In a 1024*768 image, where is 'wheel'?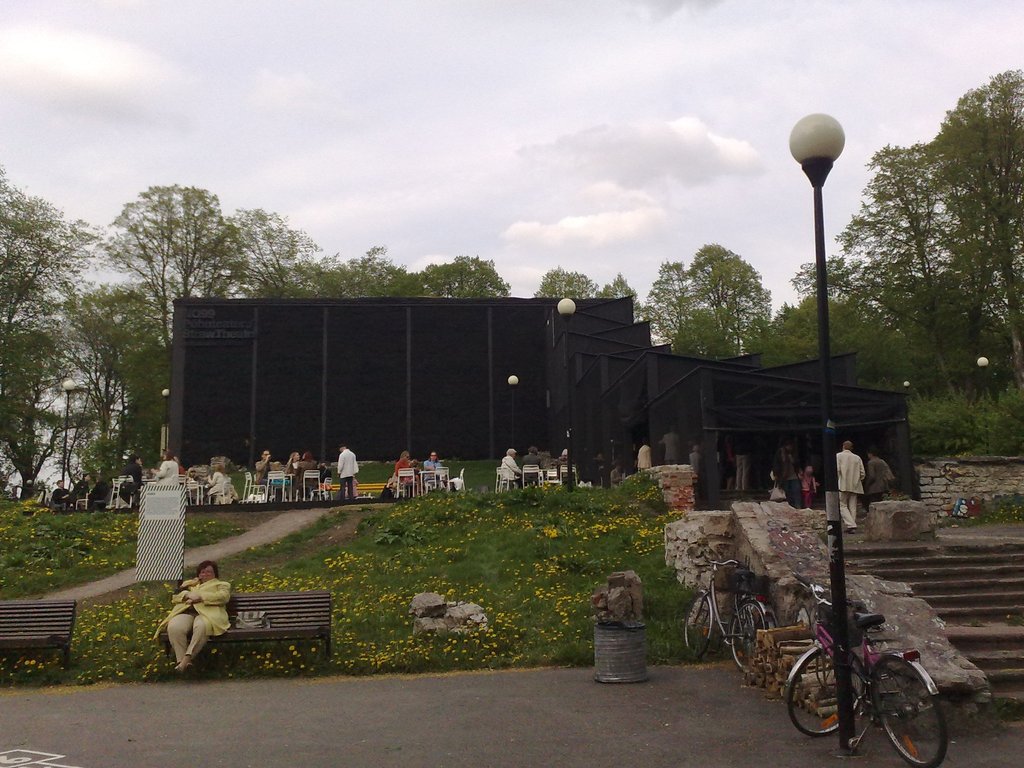
(790, 643, 869, 733).
